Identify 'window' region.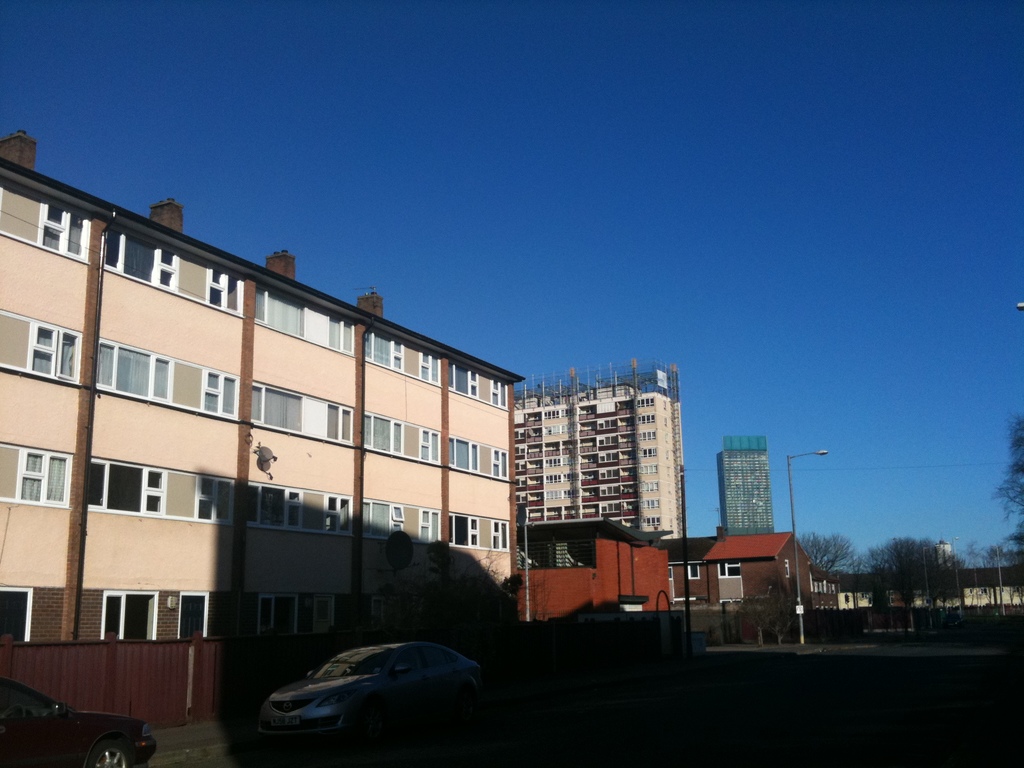
Region: box(191, 476, 235, 522).
